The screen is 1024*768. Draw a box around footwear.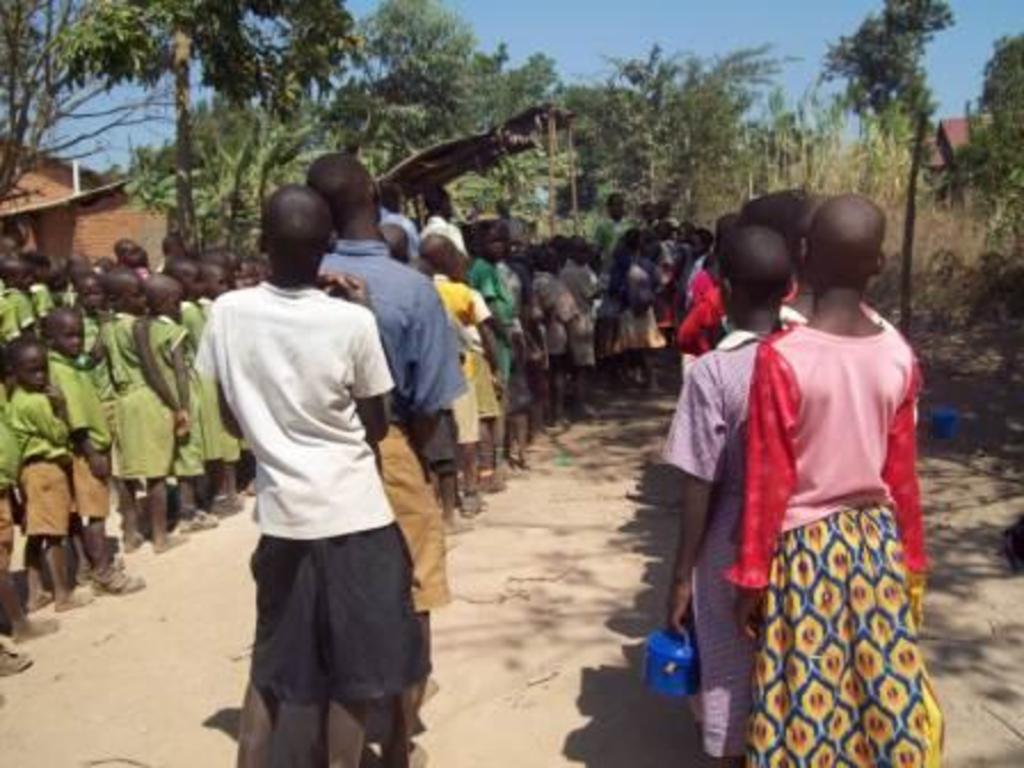
detection(208, 489, 242, 519).
